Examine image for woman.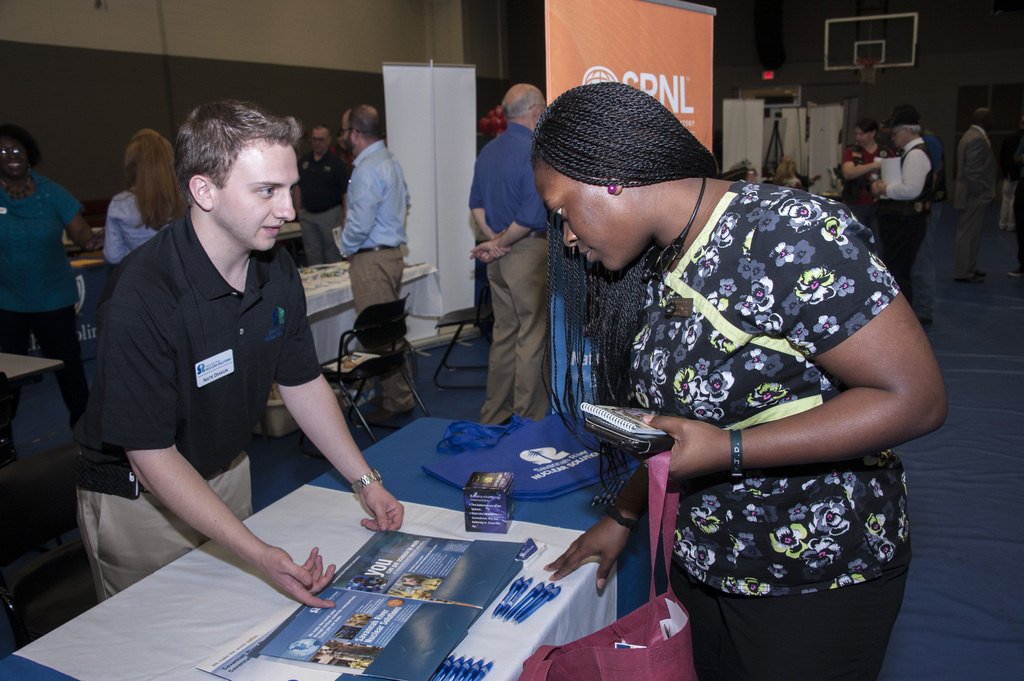
Examination result: (left=0, top=122, right=95, bottom=468).
